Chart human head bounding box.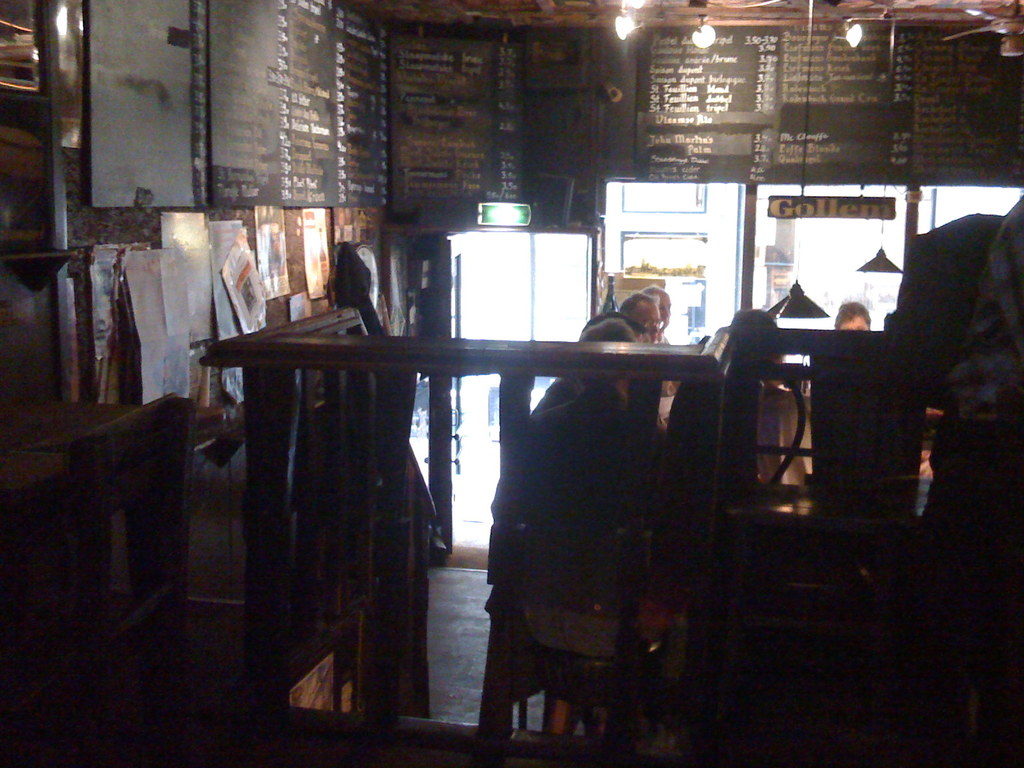
Charted: [left=833, top=299, right=870, bottom=331].
